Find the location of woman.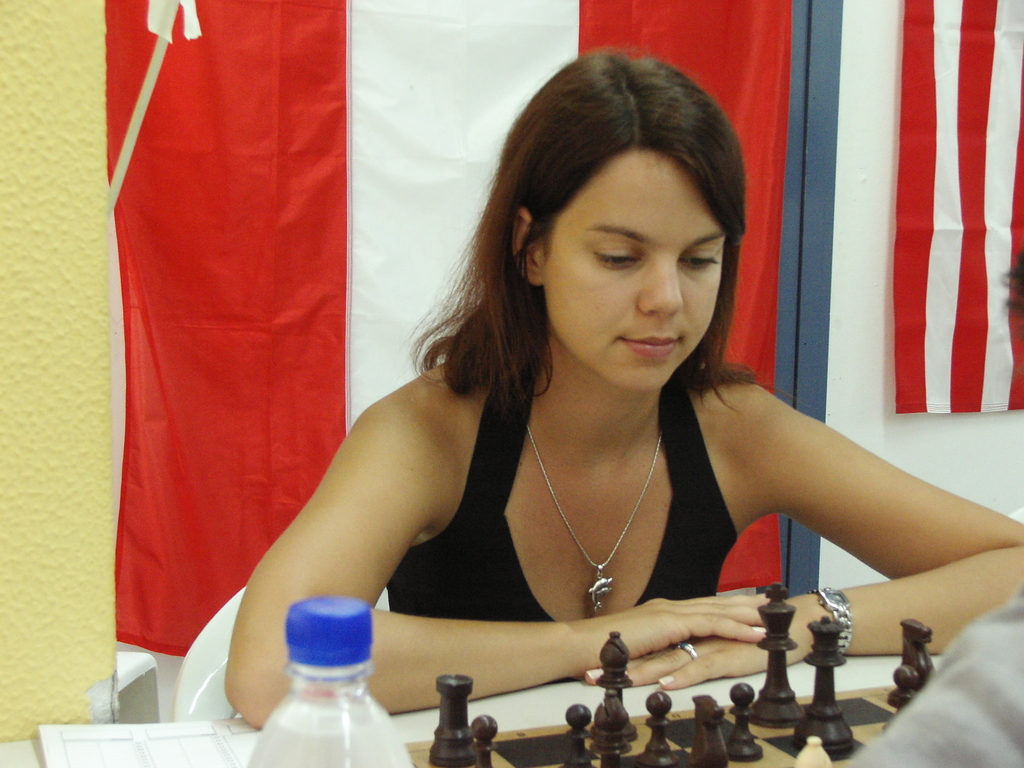
Location: 170/56/945/742.
